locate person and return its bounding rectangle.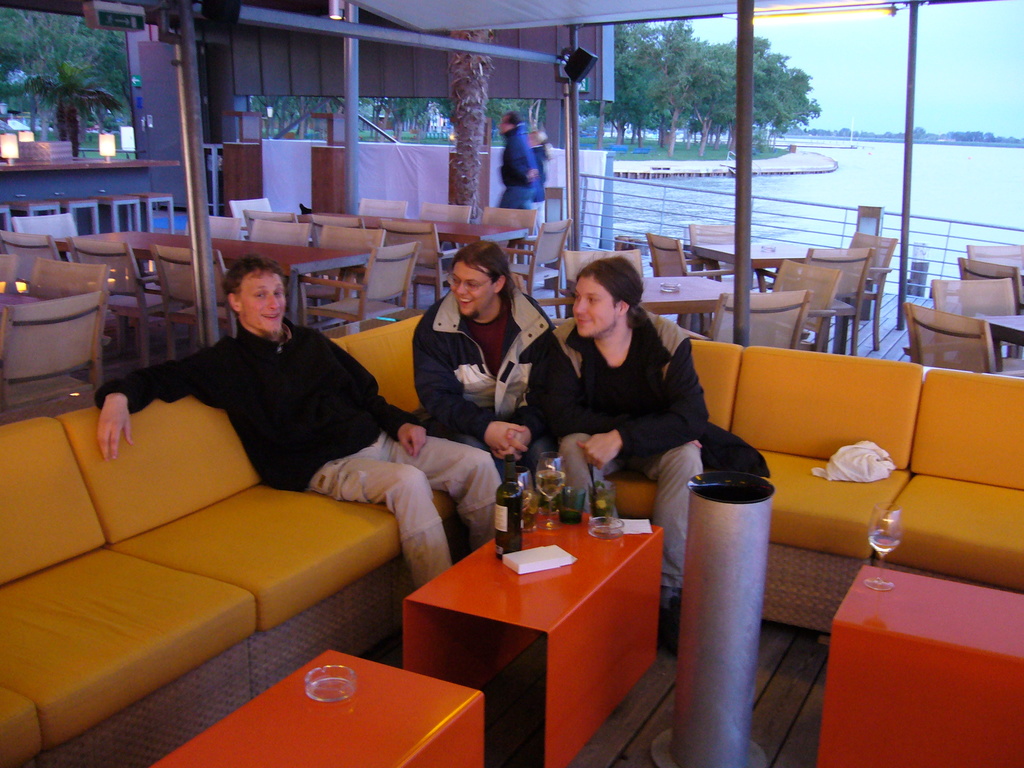
detection(493, 116, 530, 209).
